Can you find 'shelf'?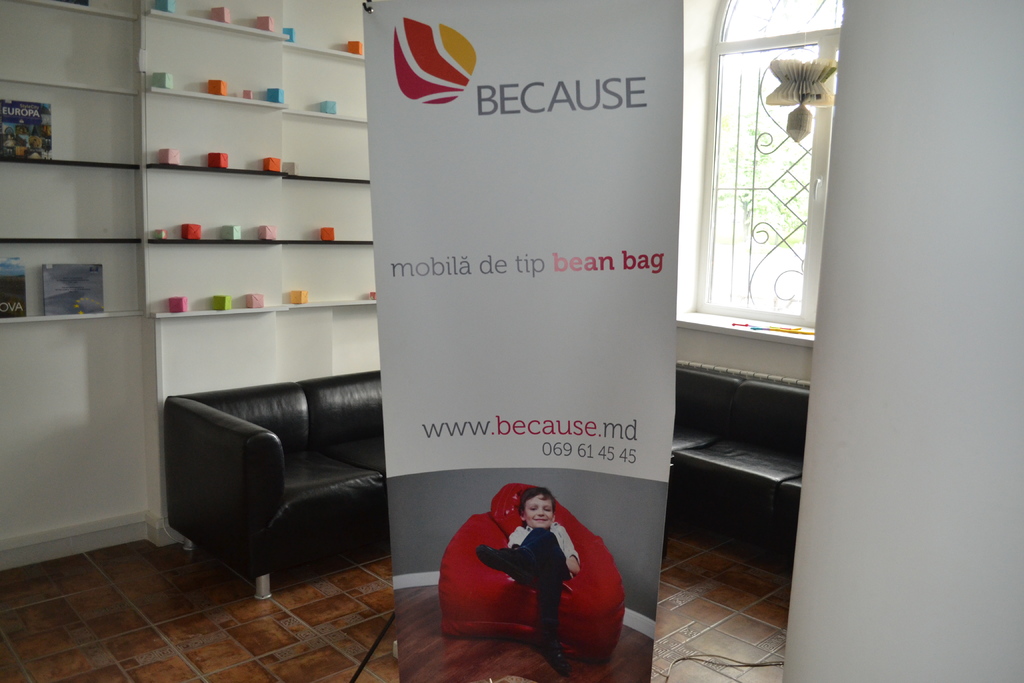
Yes, bounding box: BBox(0, 0, 138, 94).
